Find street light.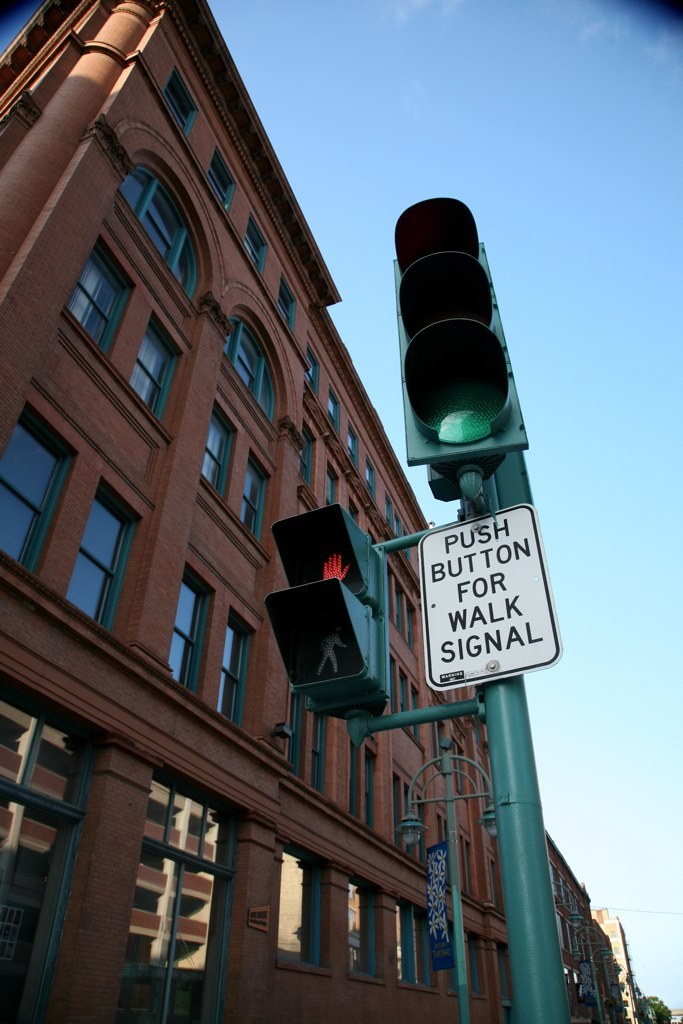
529,875,586,928.
